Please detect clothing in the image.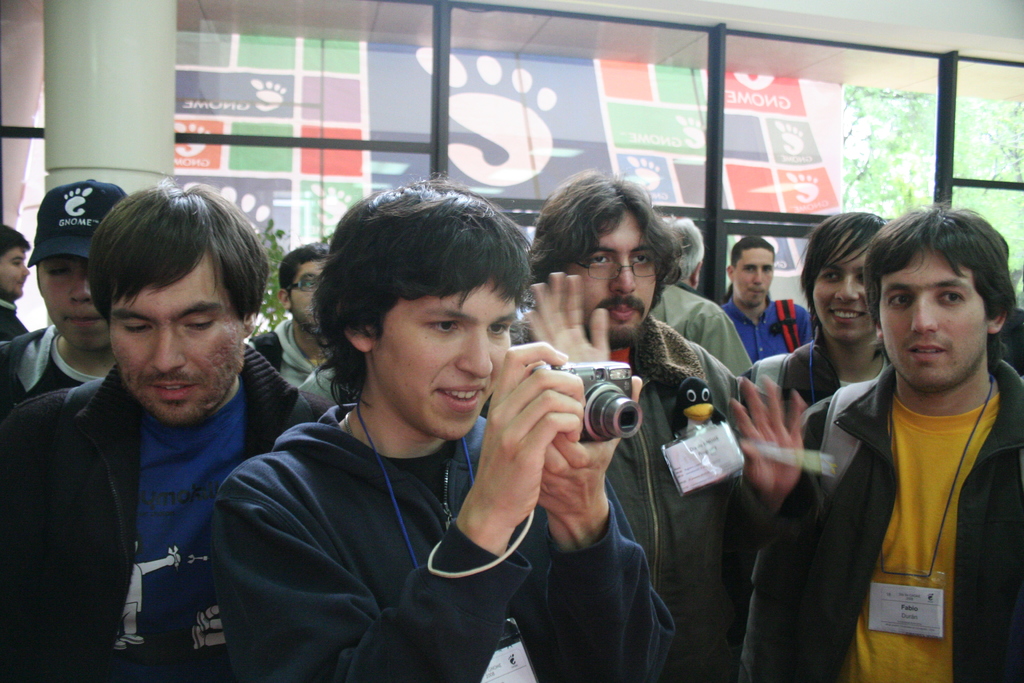
locate(506, 315, 788, 682).
